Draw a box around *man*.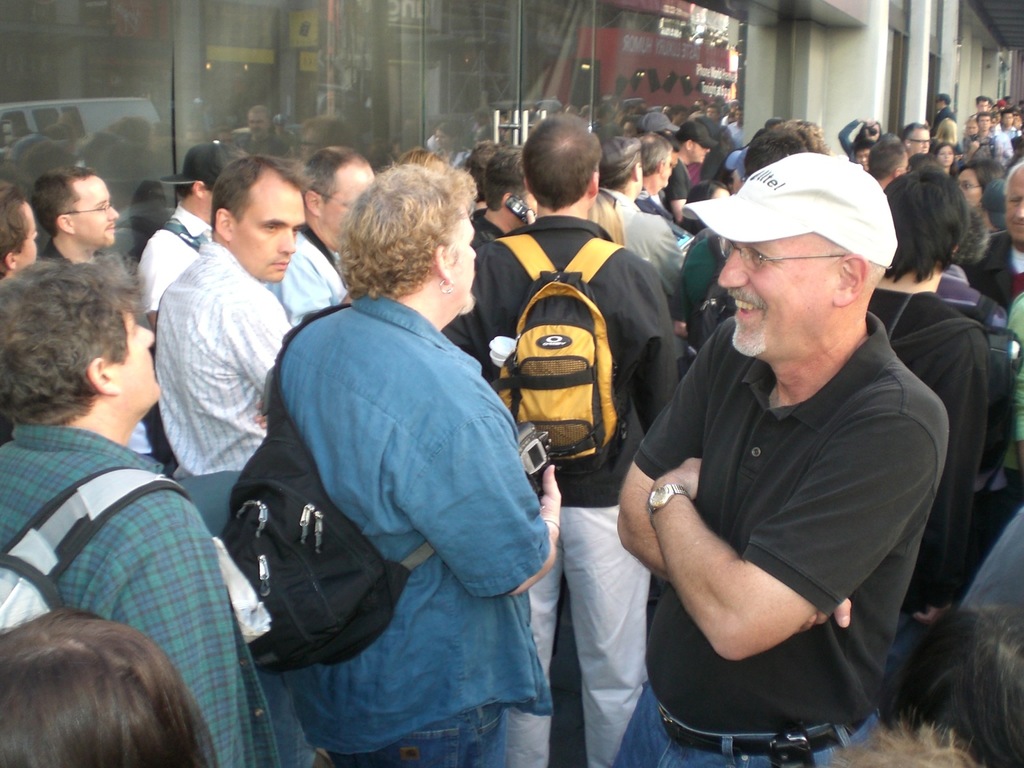
477/155/535/250.
